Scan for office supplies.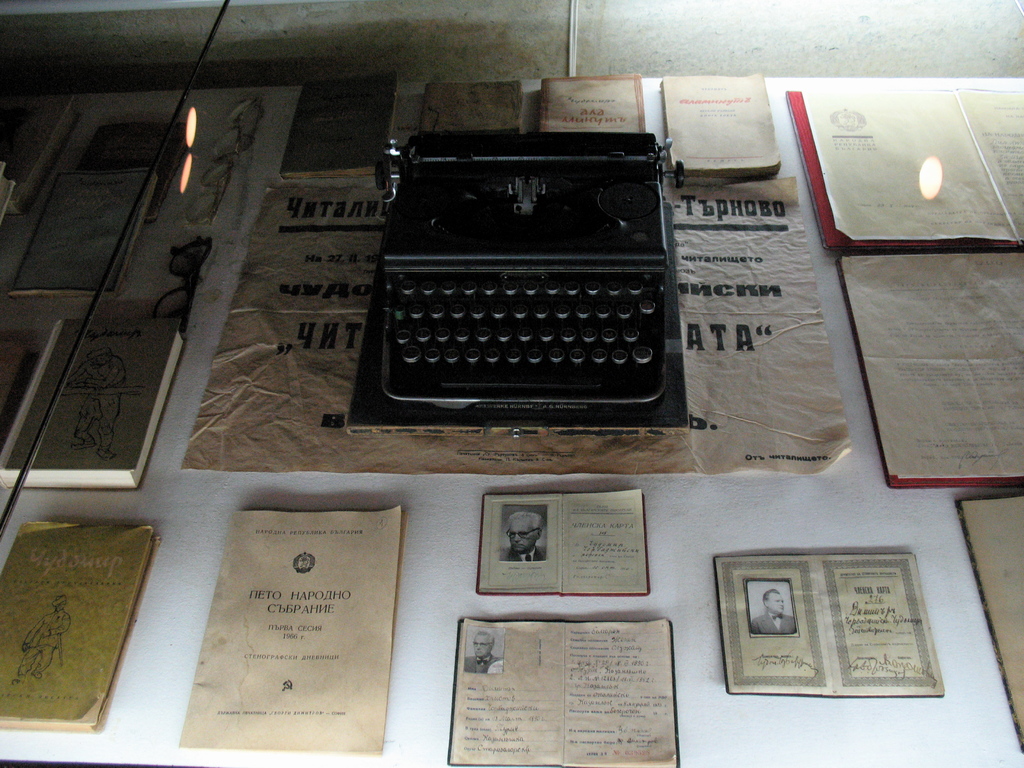
Scan result: Rect(479, 486, 648, 592).
